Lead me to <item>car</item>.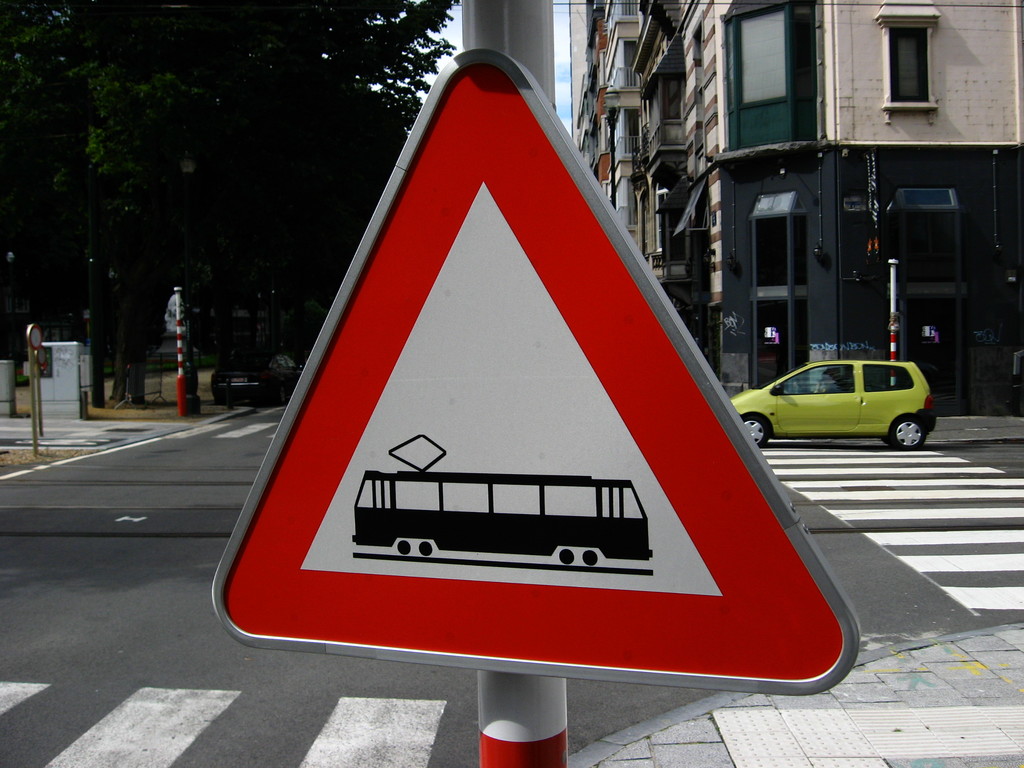
Lead to (210, 353, 305, 404).
